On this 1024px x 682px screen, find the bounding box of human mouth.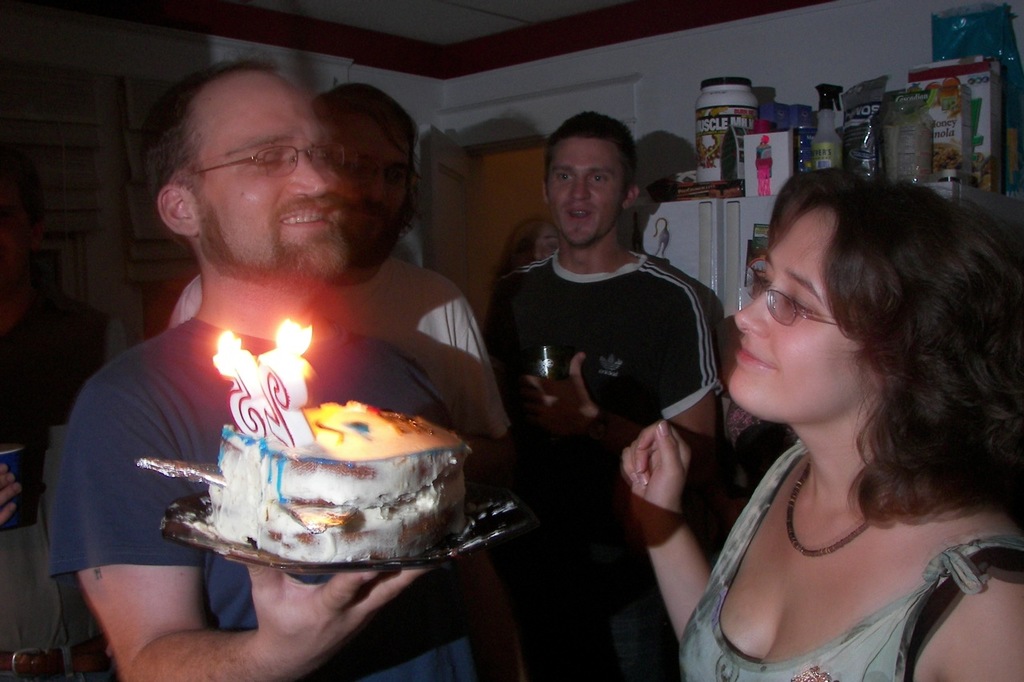
Bounding box: (283, 205, 331, 226).
